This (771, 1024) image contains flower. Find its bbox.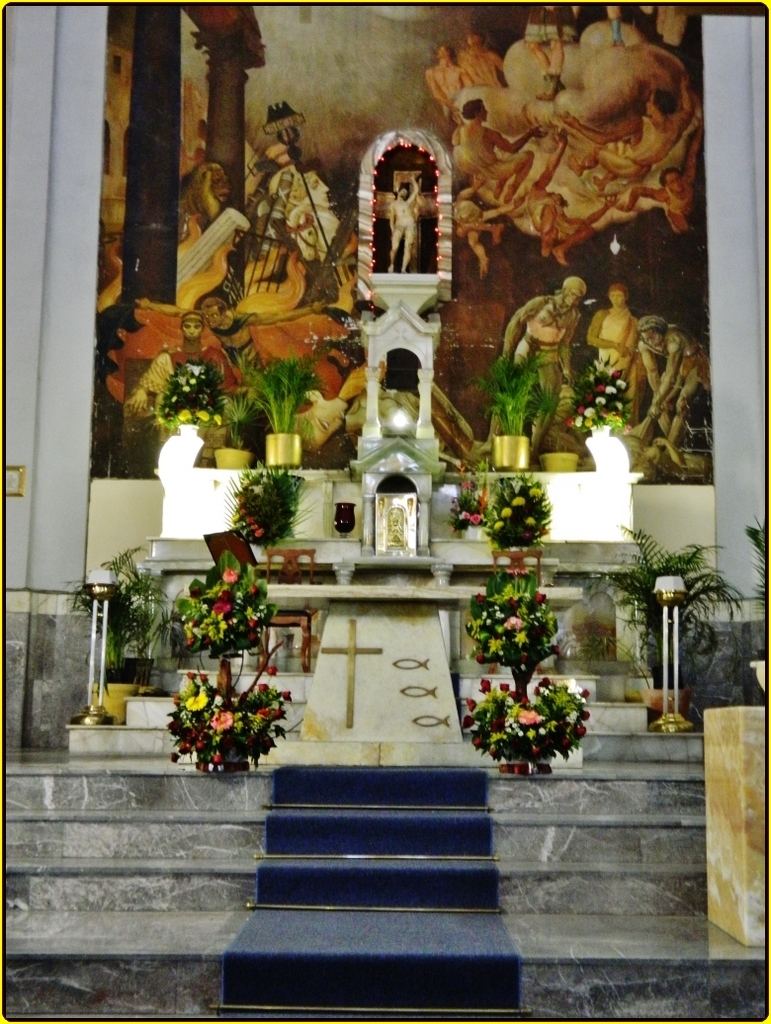
[left=618, top=378, right=627, bottom=388].
